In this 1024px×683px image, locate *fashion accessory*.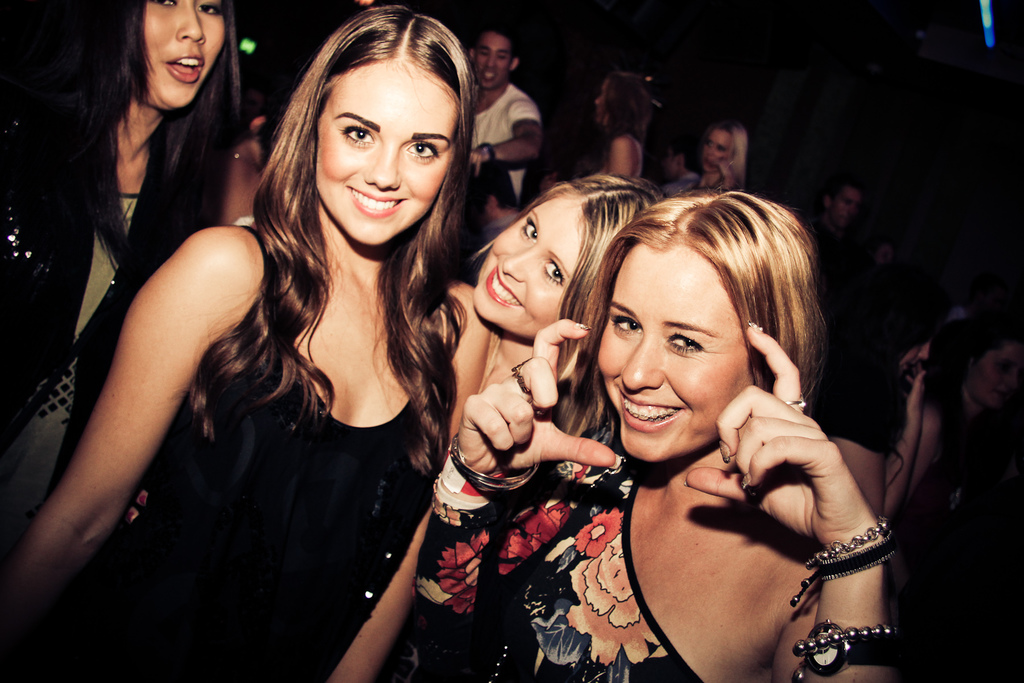
Bounding box: 801, 619, 902, 677.
